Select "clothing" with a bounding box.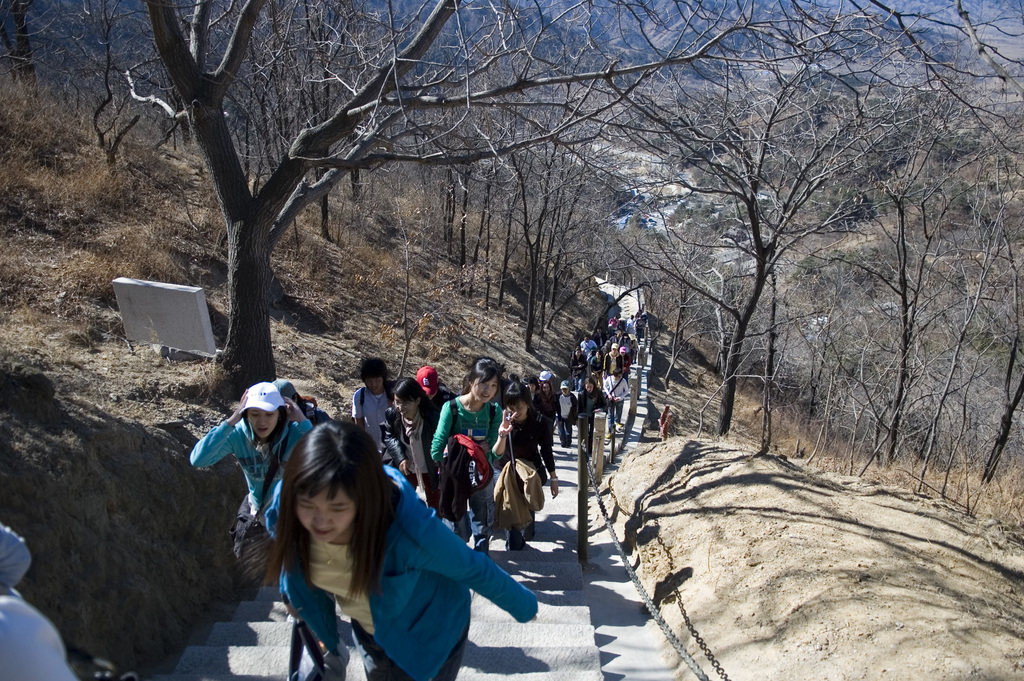
580, 393, 605, 454.
